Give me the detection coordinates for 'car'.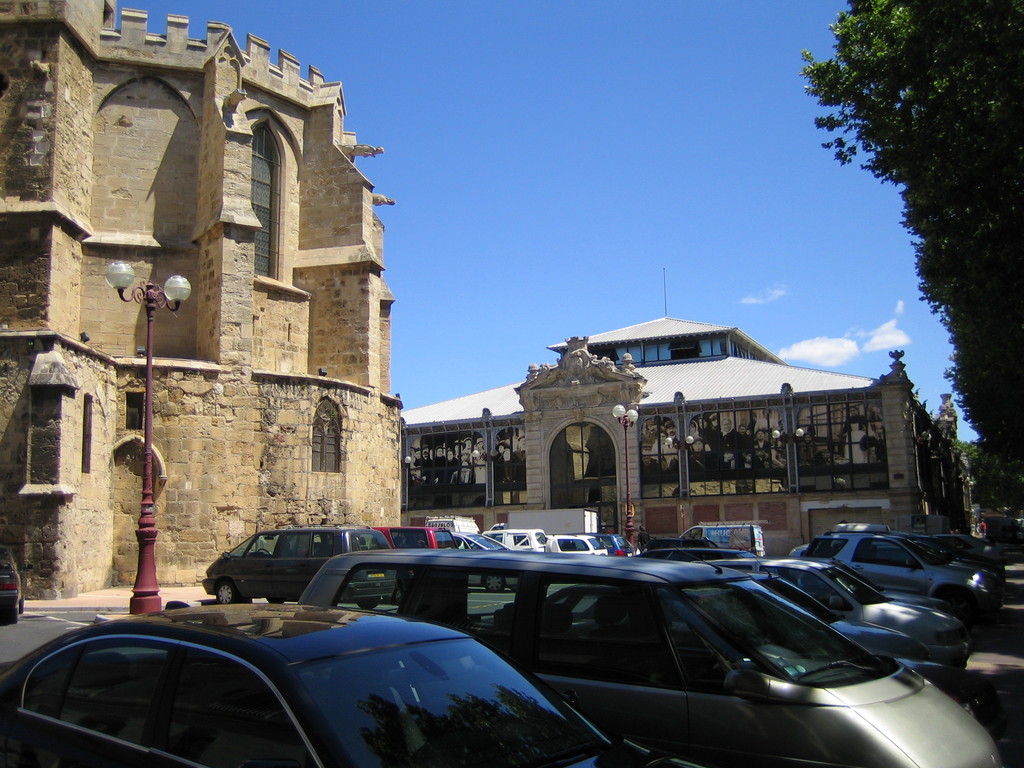
bbox=(0, 614, 700, 767).
